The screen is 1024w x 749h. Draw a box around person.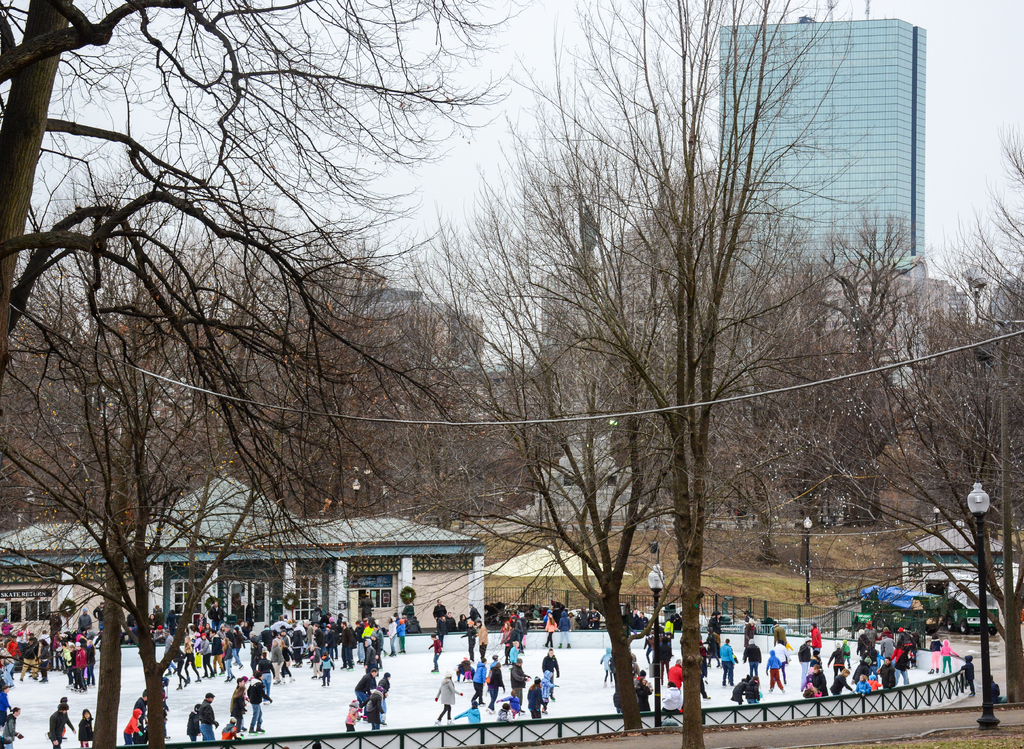
bbox=(227, 676, 256, 734).
